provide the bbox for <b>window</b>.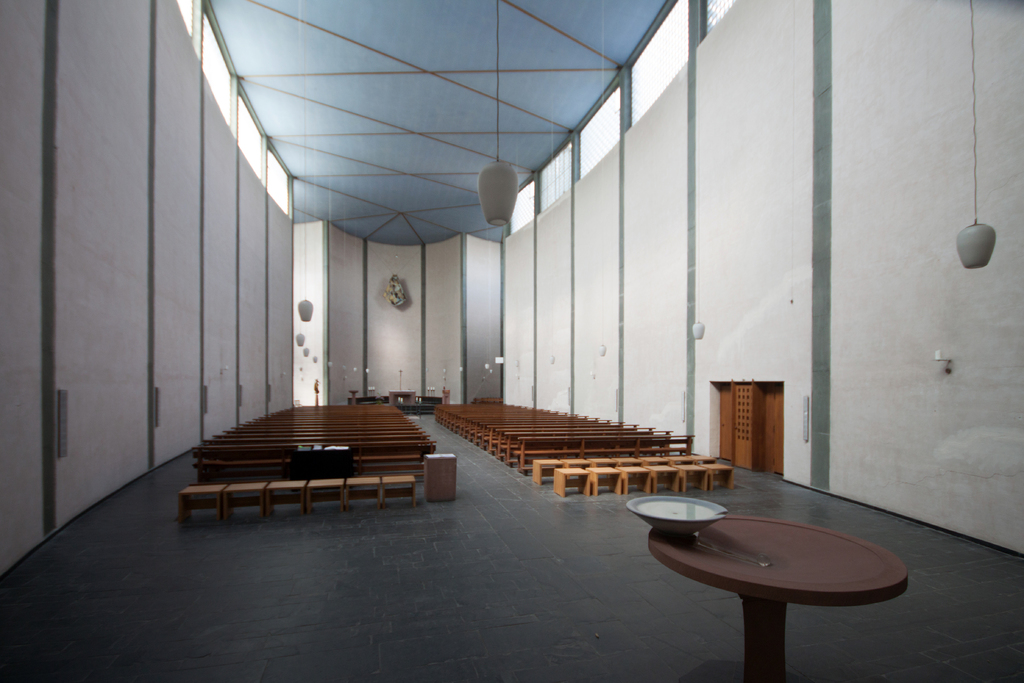
<region>579, 86, 621, 178</region>.
